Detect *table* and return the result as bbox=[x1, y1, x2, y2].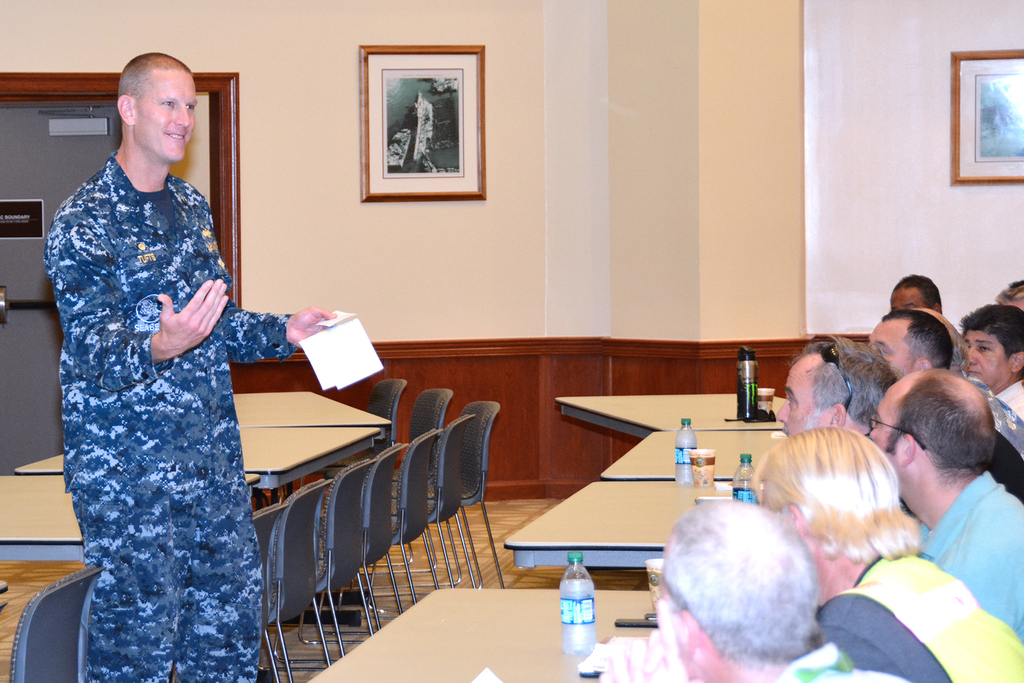
bbox=[594, 420, 797, 477].
